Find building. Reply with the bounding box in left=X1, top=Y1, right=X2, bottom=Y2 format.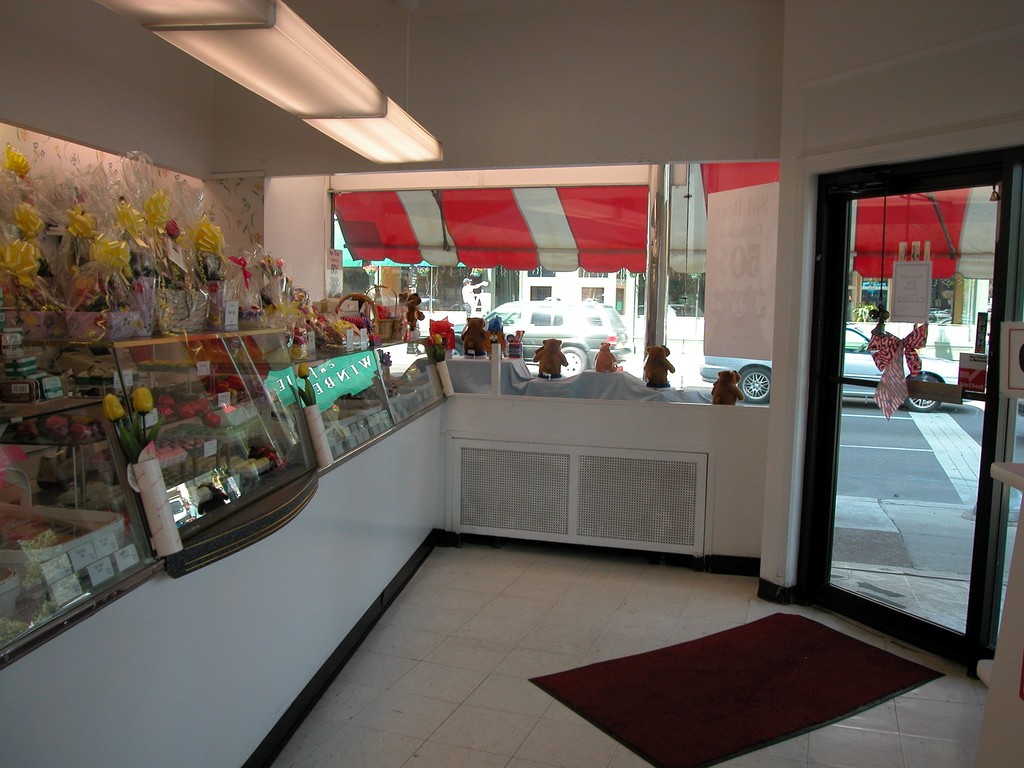
left=0, top=0, right=1023, bottom=767.
